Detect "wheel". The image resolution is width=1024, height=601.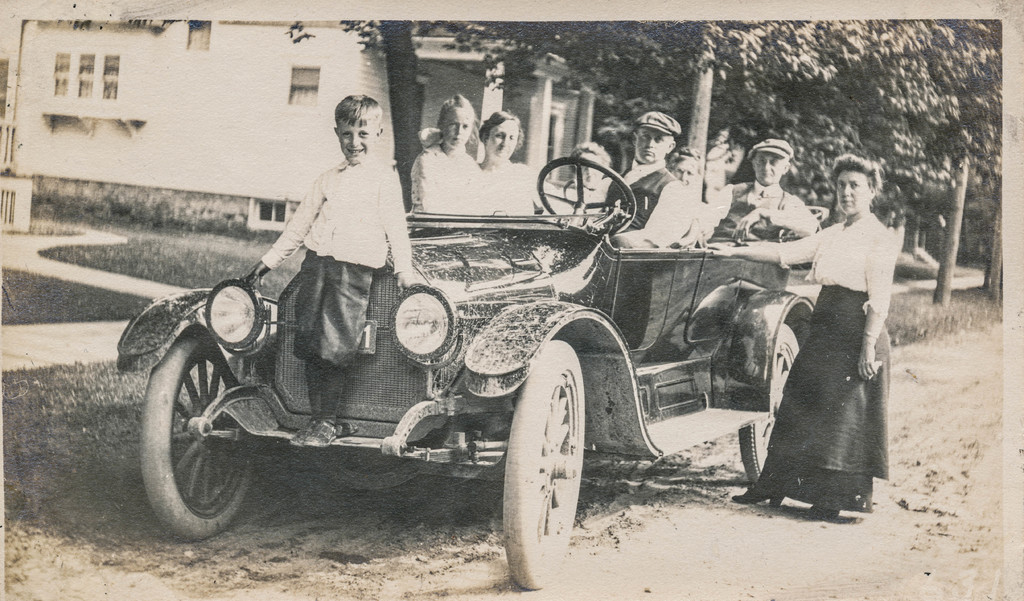
(534,159,640,237).
